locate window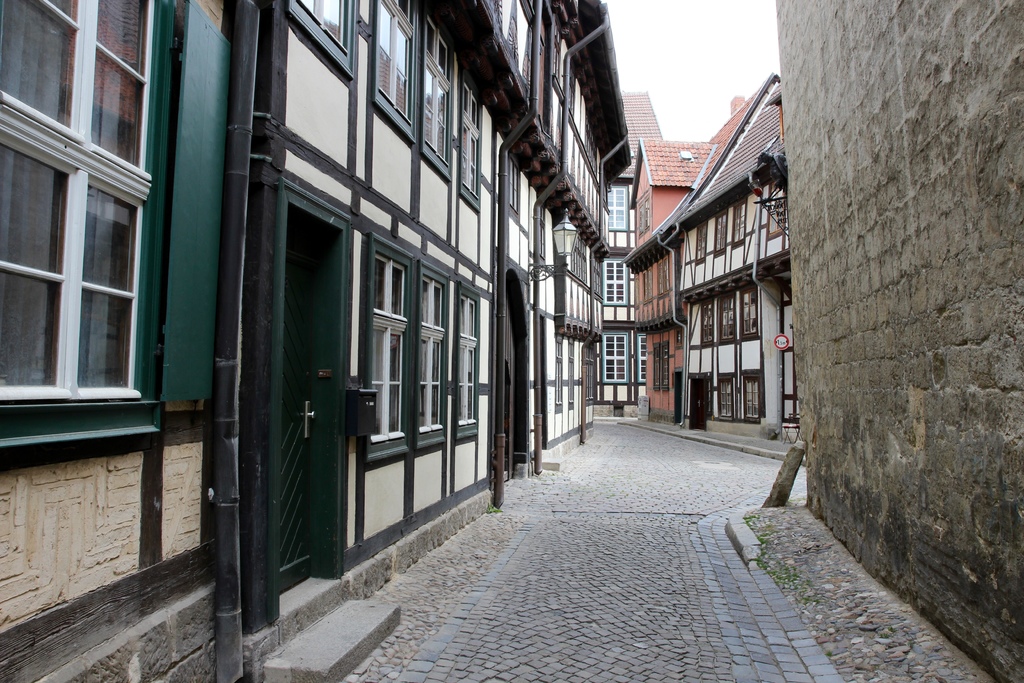
crop(604, 331, 627, 383)
